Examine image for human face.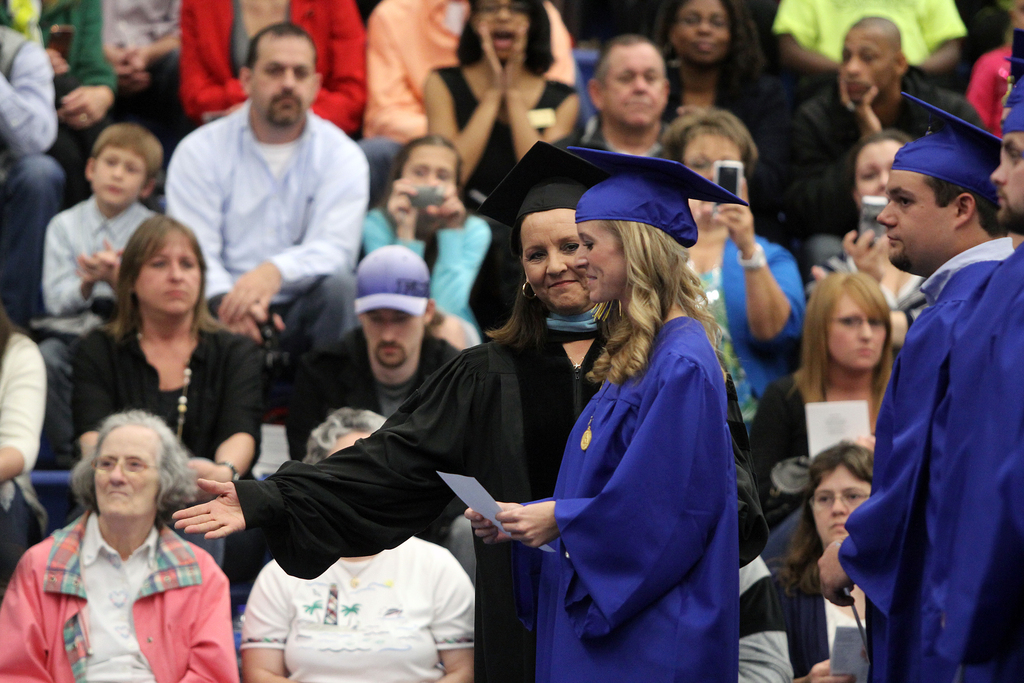
Examination result: {"x1": 855, "y1": 142, "x2": 901, "y2": 208}.
